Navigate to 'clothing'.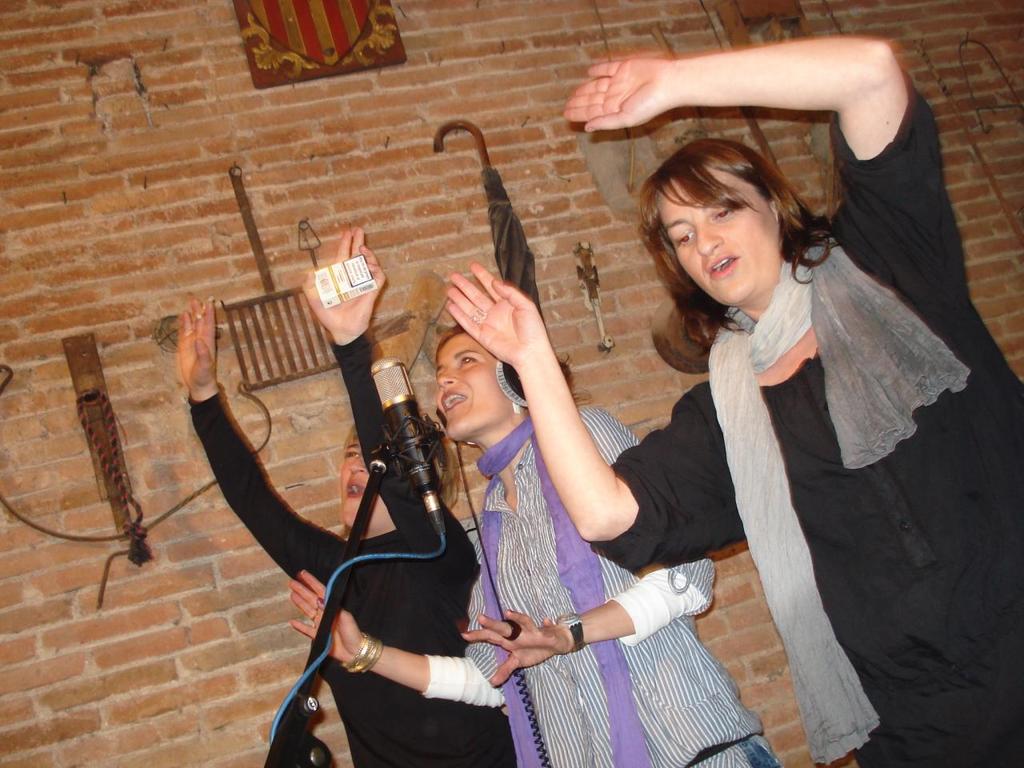
Navigation target: box(623, 92, 1023, 767).
